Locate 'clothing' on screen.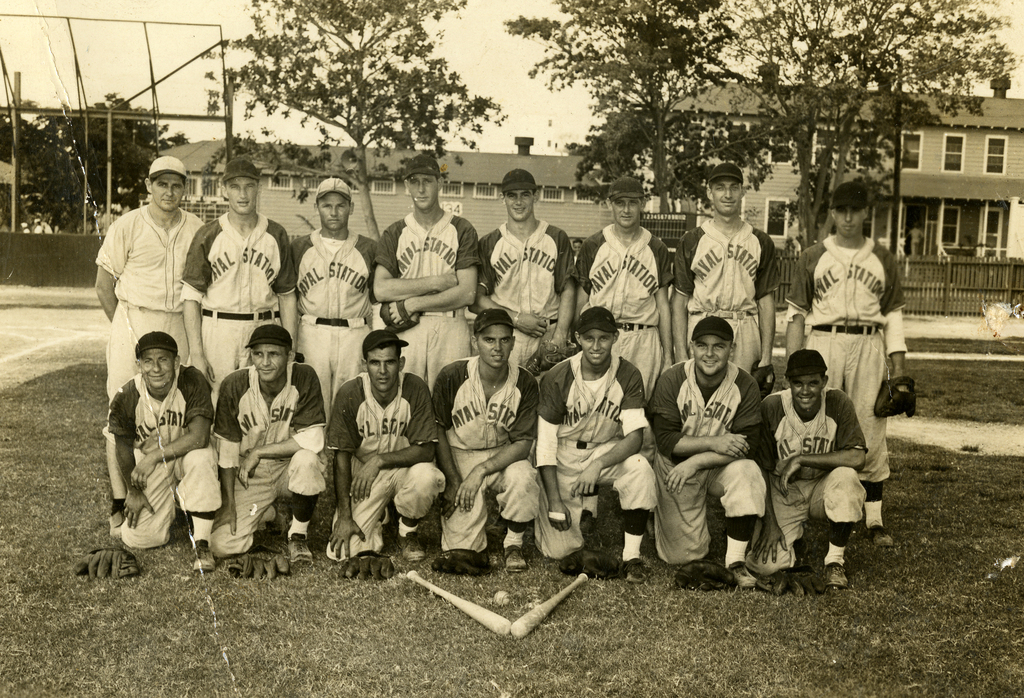
On screen at box(282, 230, 380, 399).
